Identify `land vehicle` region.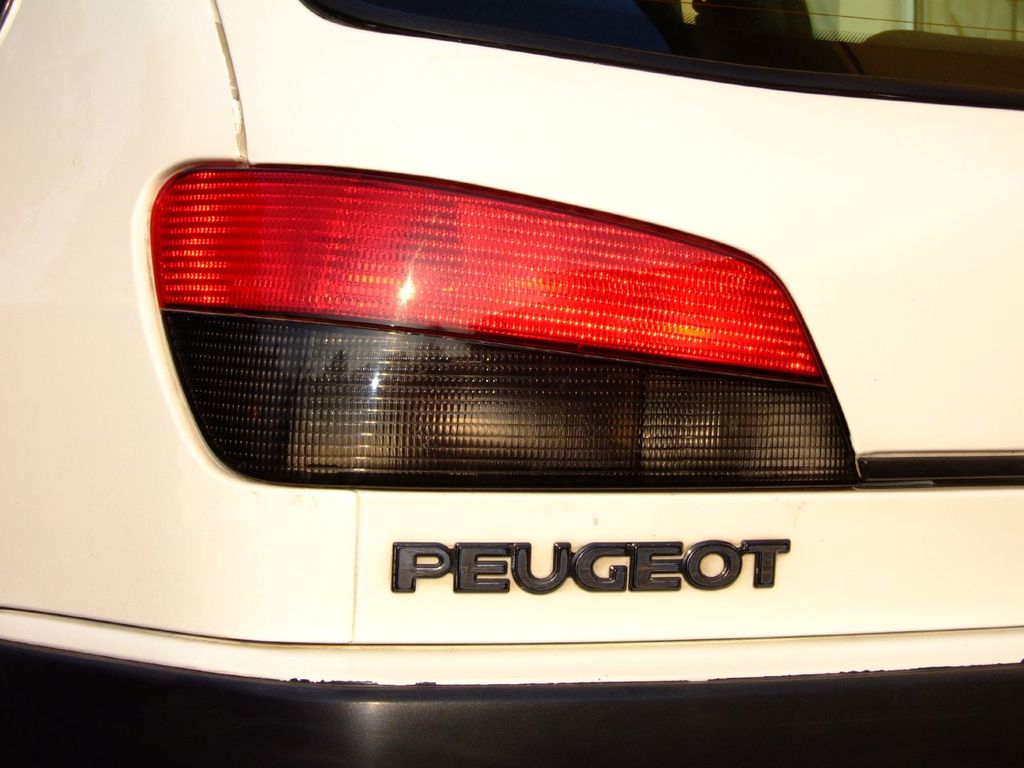
Region: pyautogui.locateOnScreen(0, 0, 1023, 767).
